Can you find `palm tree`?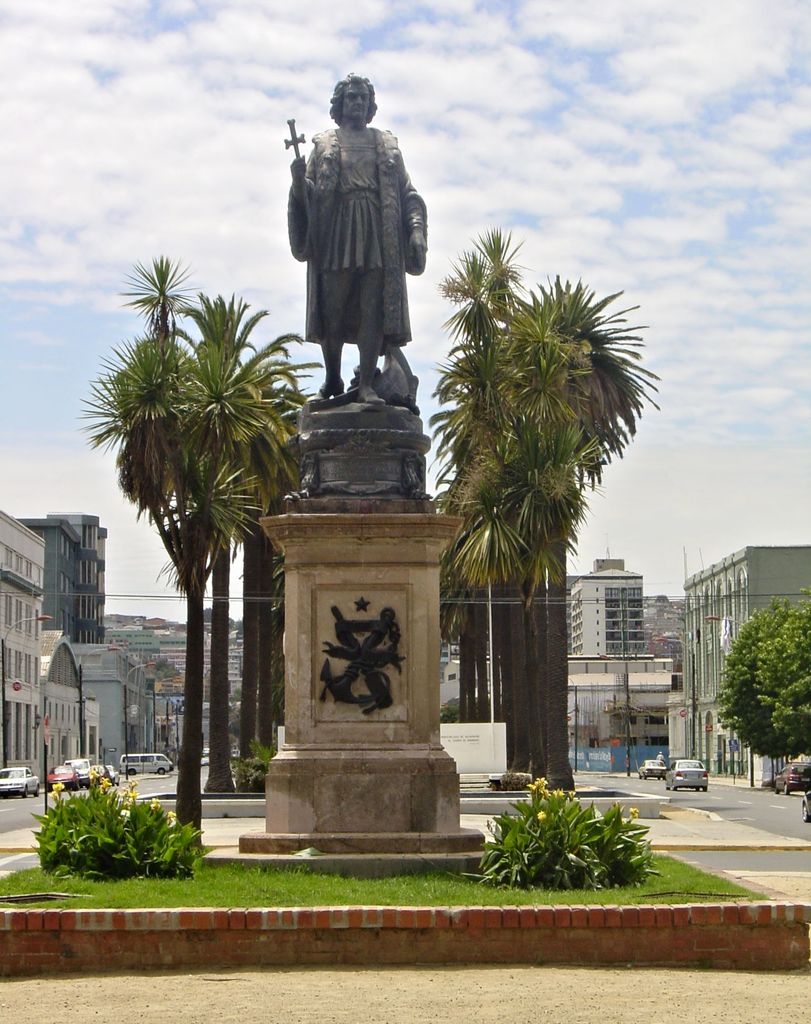
Yes, bounding box: 479 271 654 813.
